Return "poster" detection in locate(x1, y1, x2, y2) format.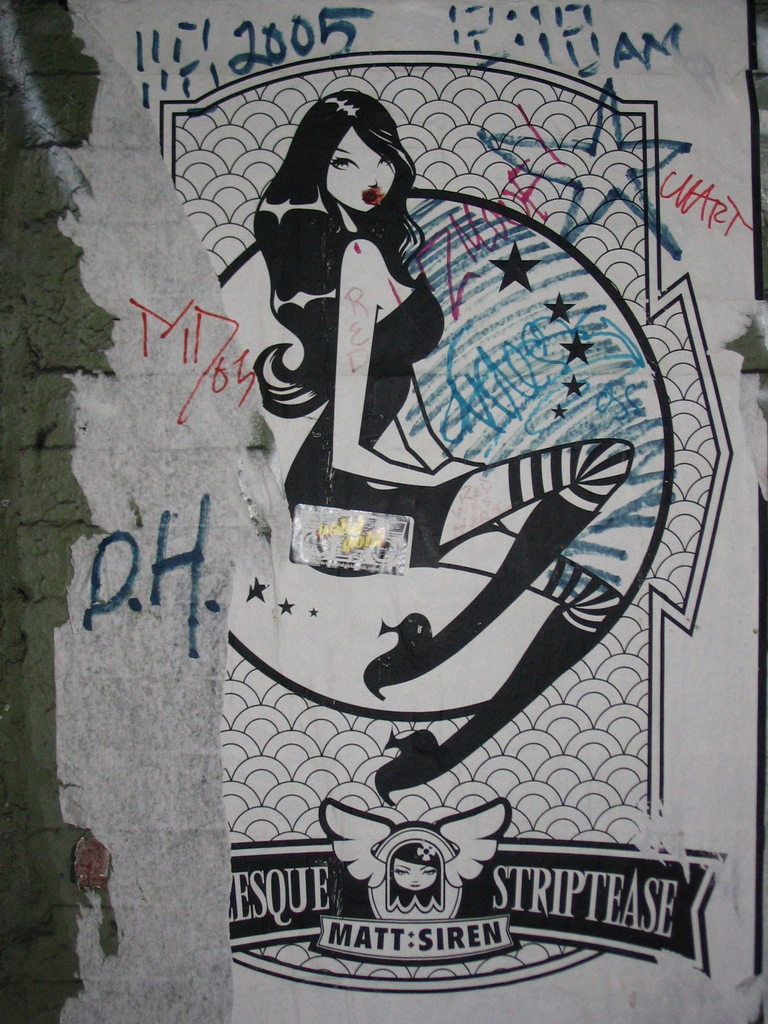
locate(56, 0, 767, 1023).
